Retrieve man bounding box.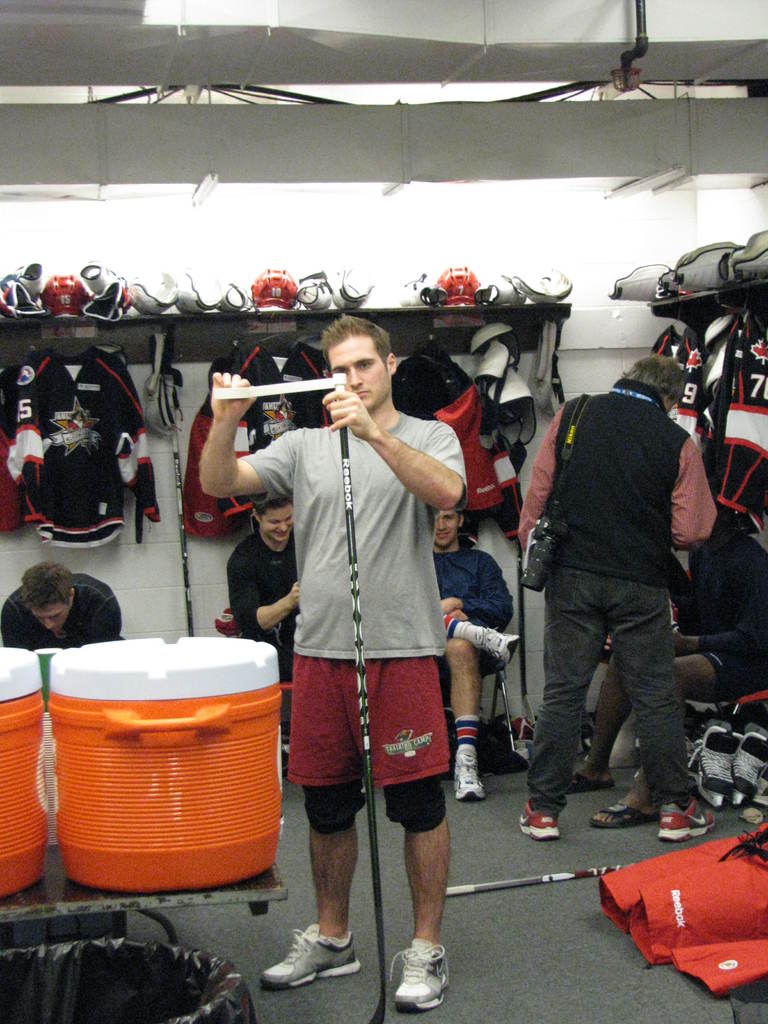
Bounding box: <bbox>424, 497, 524, 805</bbox>.
